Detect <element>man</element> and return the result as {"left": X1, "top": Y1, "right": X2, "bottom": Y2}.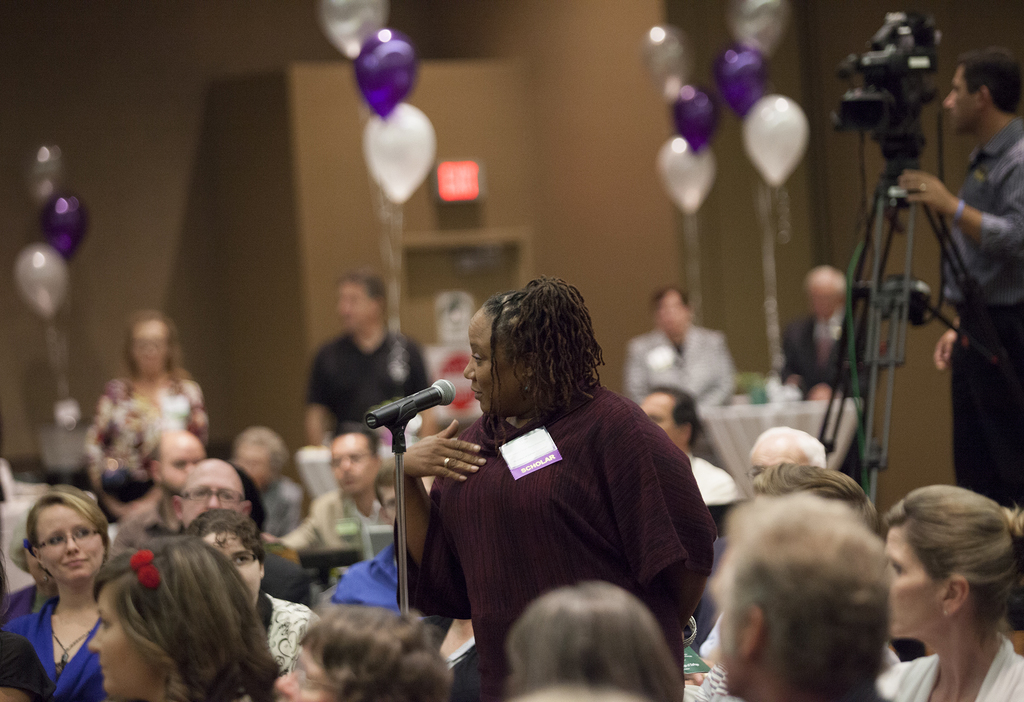
{"left": 106, "top": 432, "right": 210, "bottom": 571}.
